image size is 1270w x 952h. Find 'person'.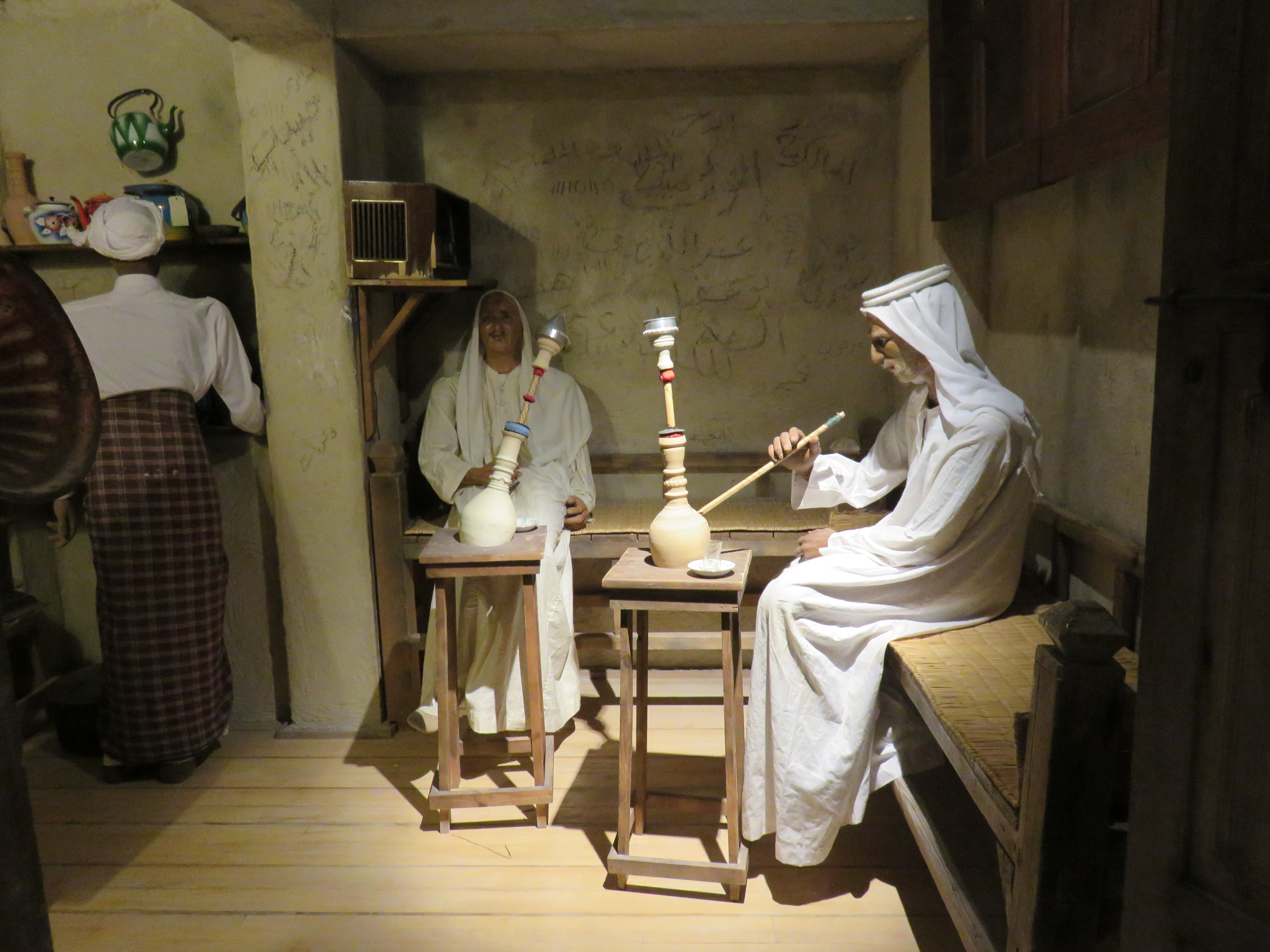
115 78 162 203.
